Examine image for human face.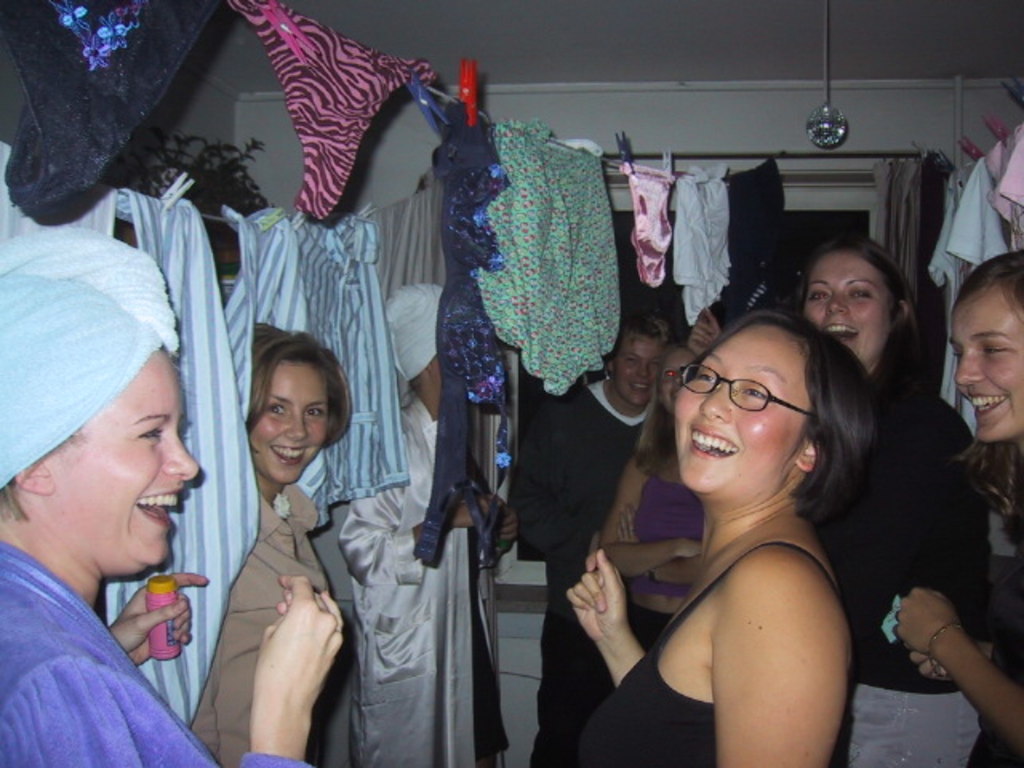
Examination result: bbox=(662, 341, 701, 411).
